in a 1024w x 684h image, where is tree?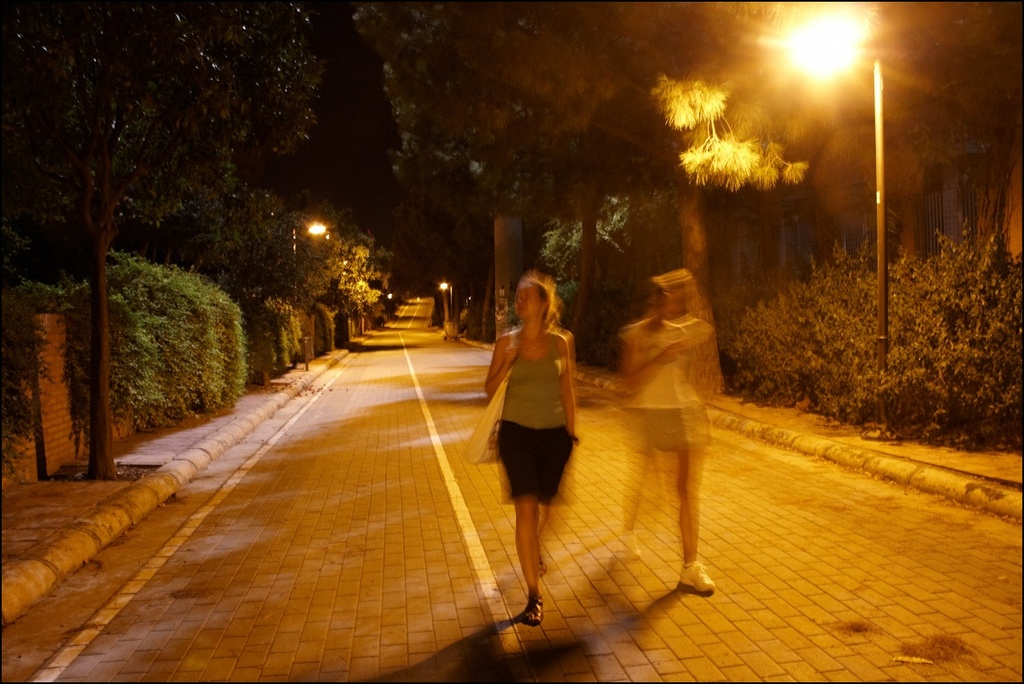
382,0,684,362.
